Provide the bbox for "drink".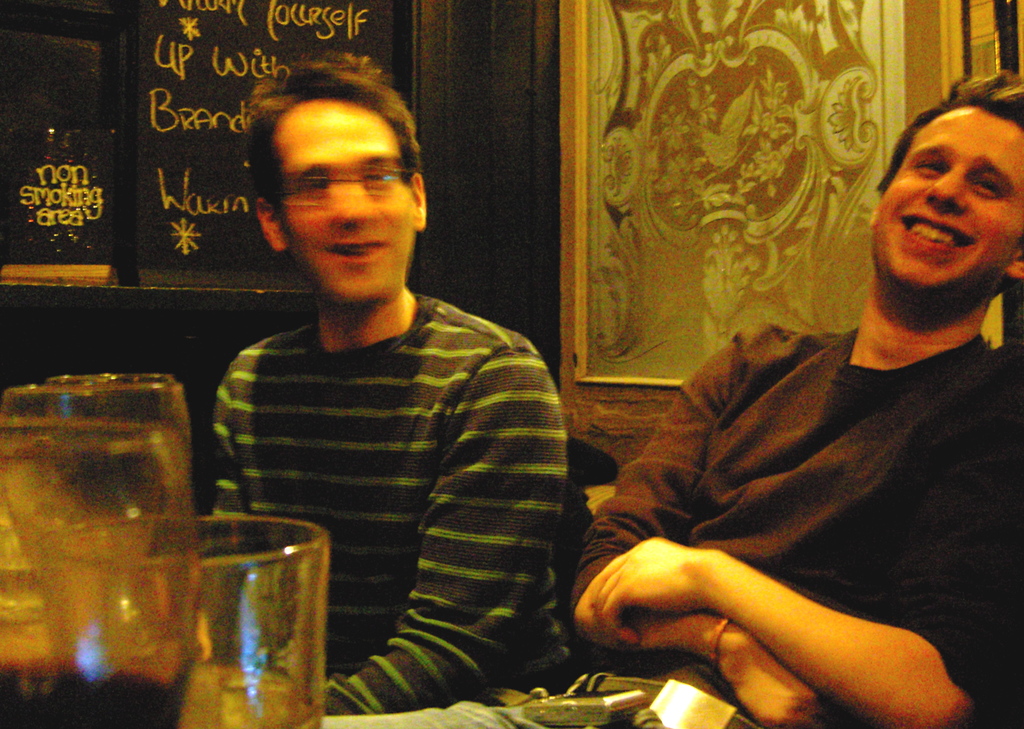
0, 662, 185, 728.
